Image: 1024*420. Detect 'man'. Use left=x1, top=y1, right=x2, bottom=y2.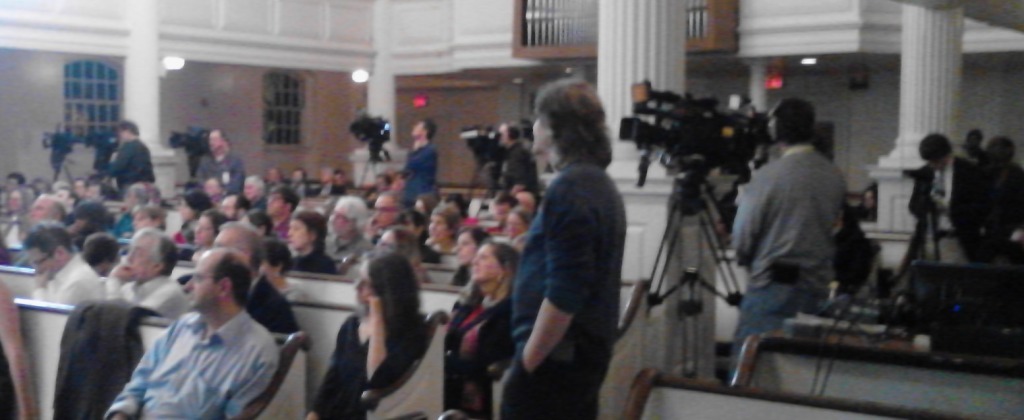
left=7, top=190, right=71, bottom=266.
